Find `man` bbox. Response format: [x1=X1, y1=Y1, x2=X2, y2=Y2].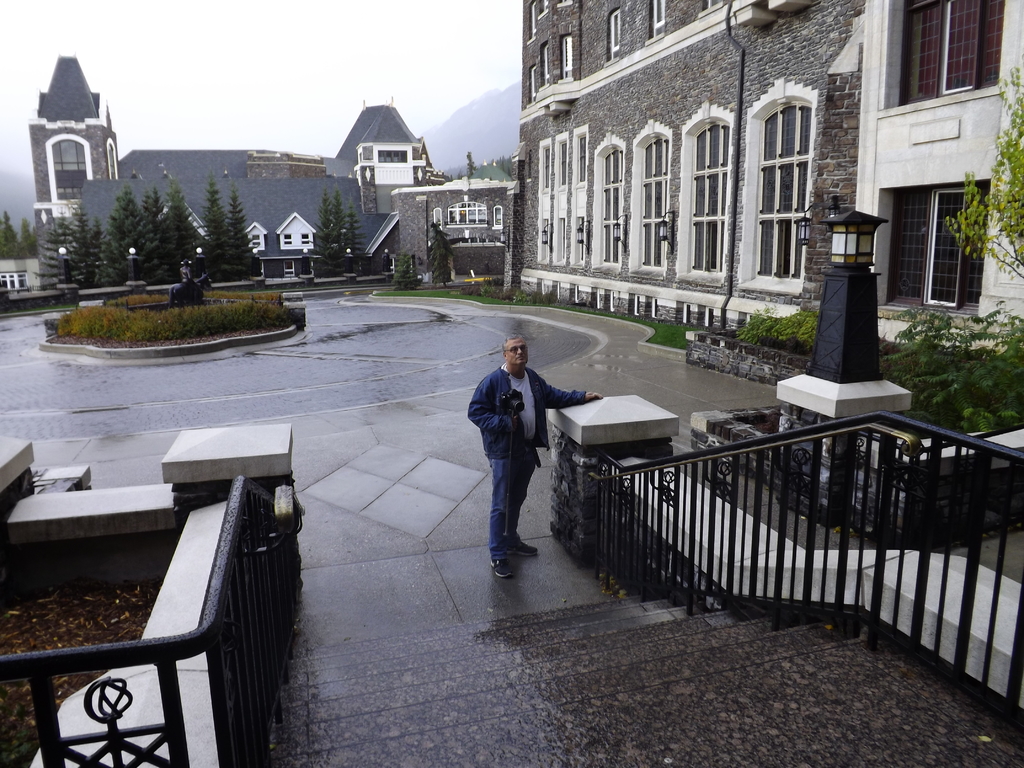
[x1=468, y1=327, x2=572, y2=577].
